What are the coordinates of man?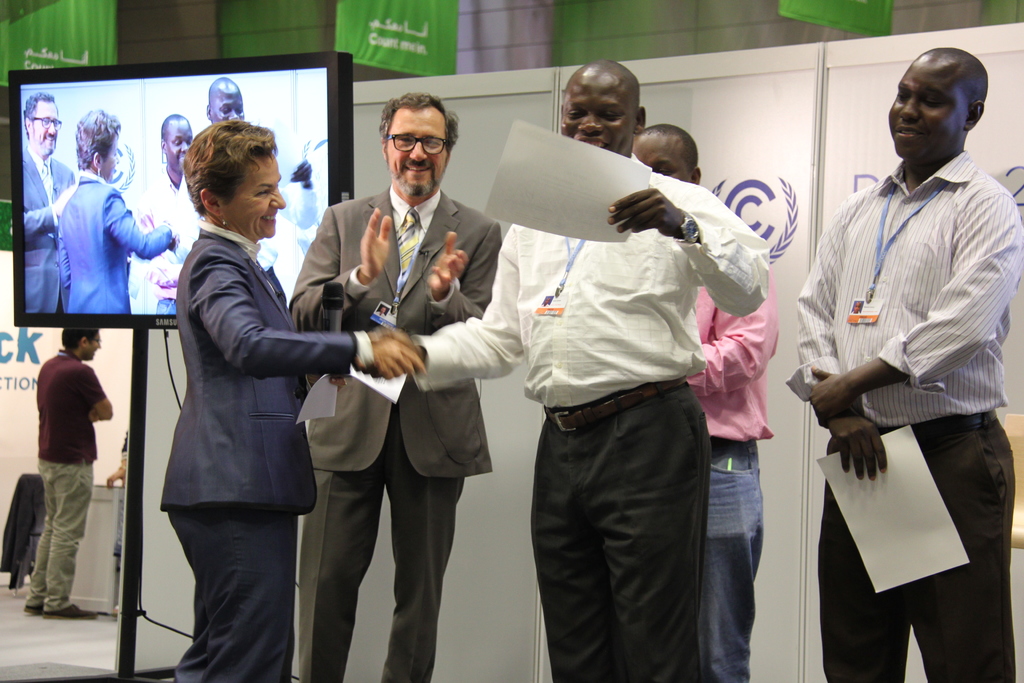
{"x1": 358, "y1": 60, "x2": 769, "y2": 682}.
